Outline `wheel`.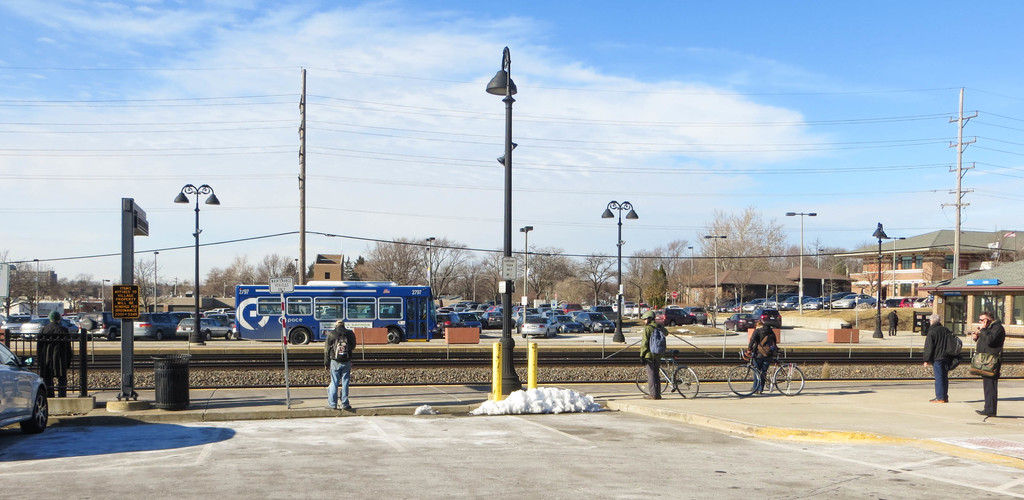
Outline: bbox=(386, 329, 401, 344).
